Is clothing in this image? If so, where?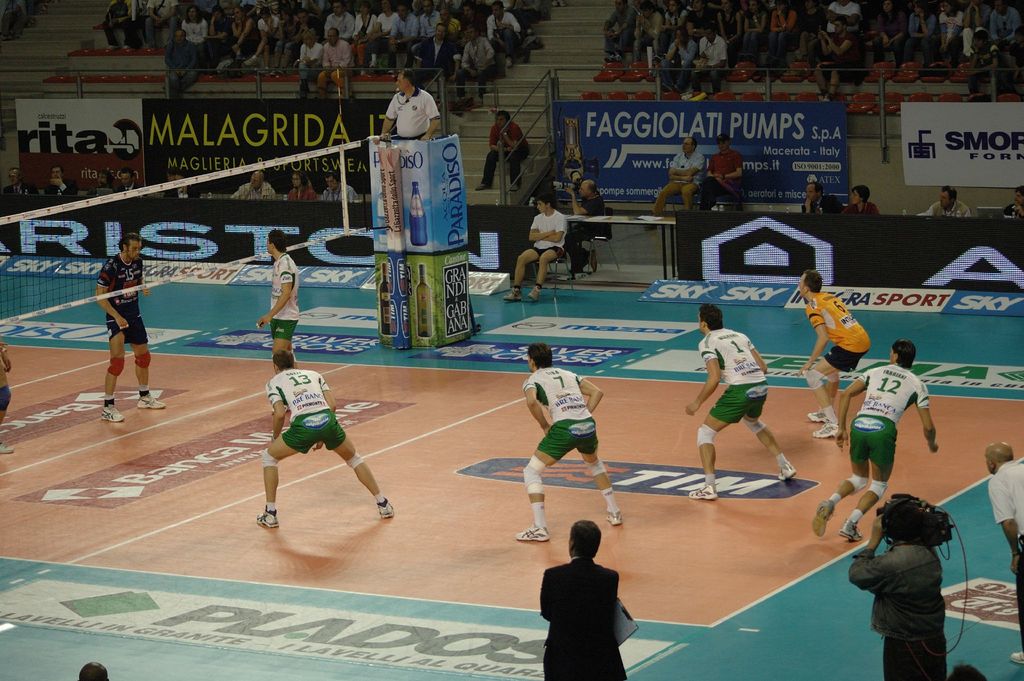
Yes, at bbox=(122, 185, 147, 198).
